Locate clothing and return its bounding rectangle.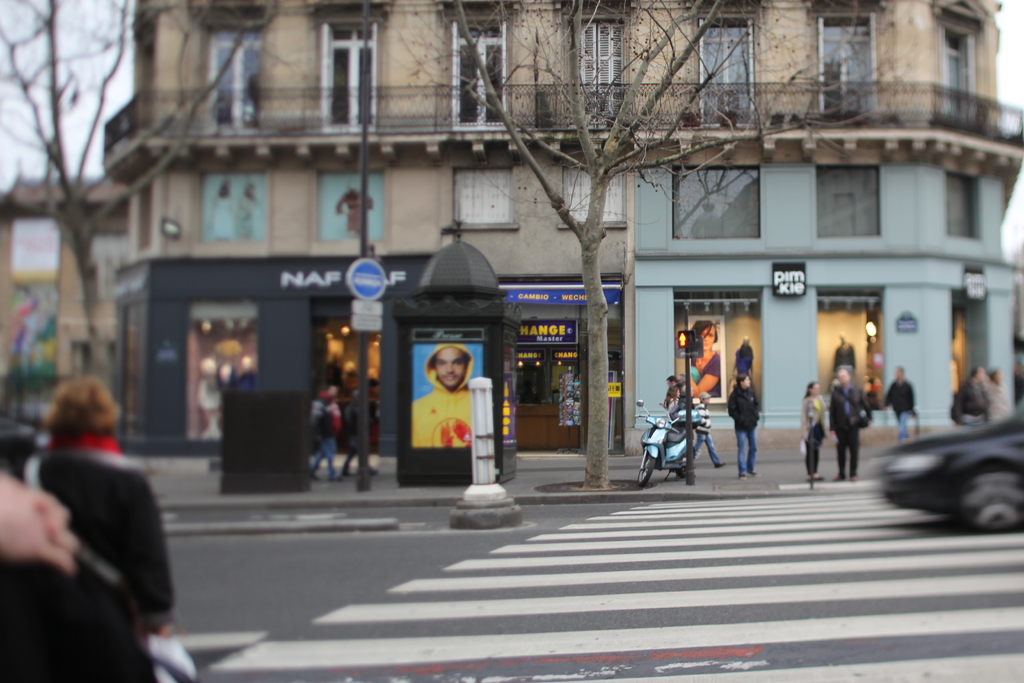
Rect(664, 383, 682, 399).
